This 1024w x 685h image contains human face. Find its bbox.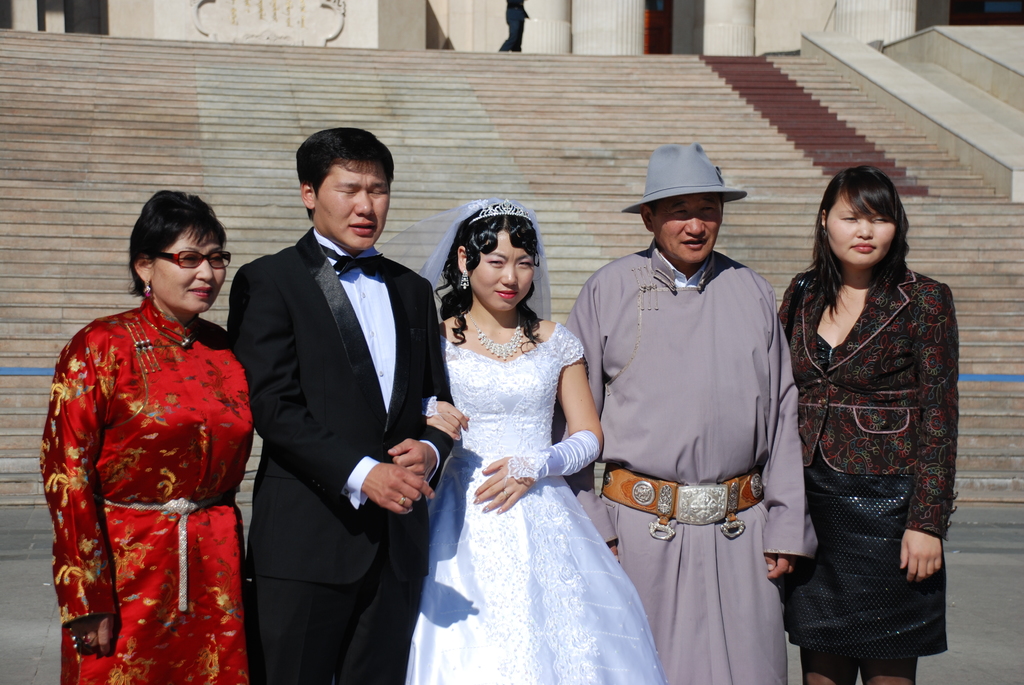
148, 221, 228, 319.
